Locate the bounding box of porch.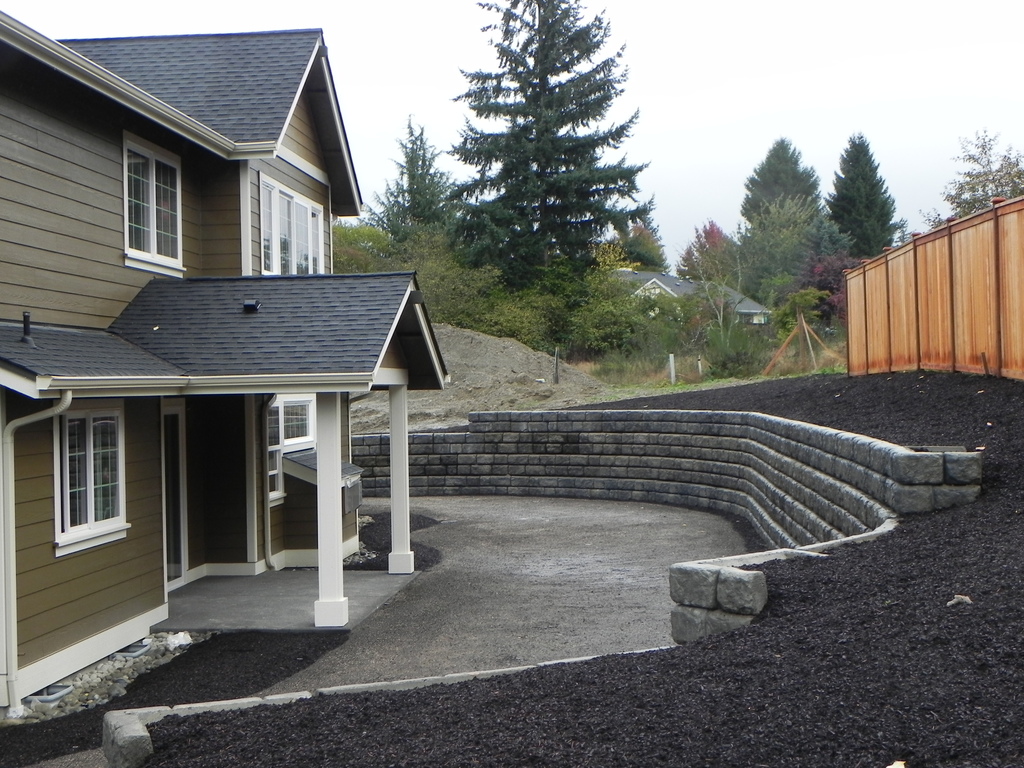
Bounding box: region(0, 408, 896, 767).
